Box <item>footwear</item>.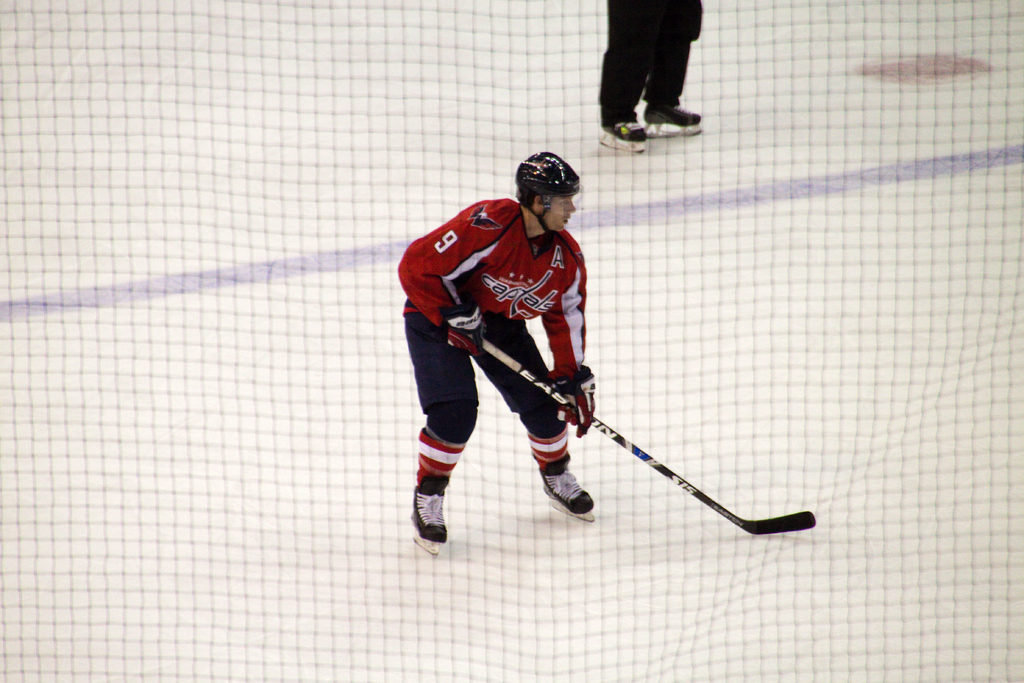
left=413, top=477, right=448, bottom=541.
